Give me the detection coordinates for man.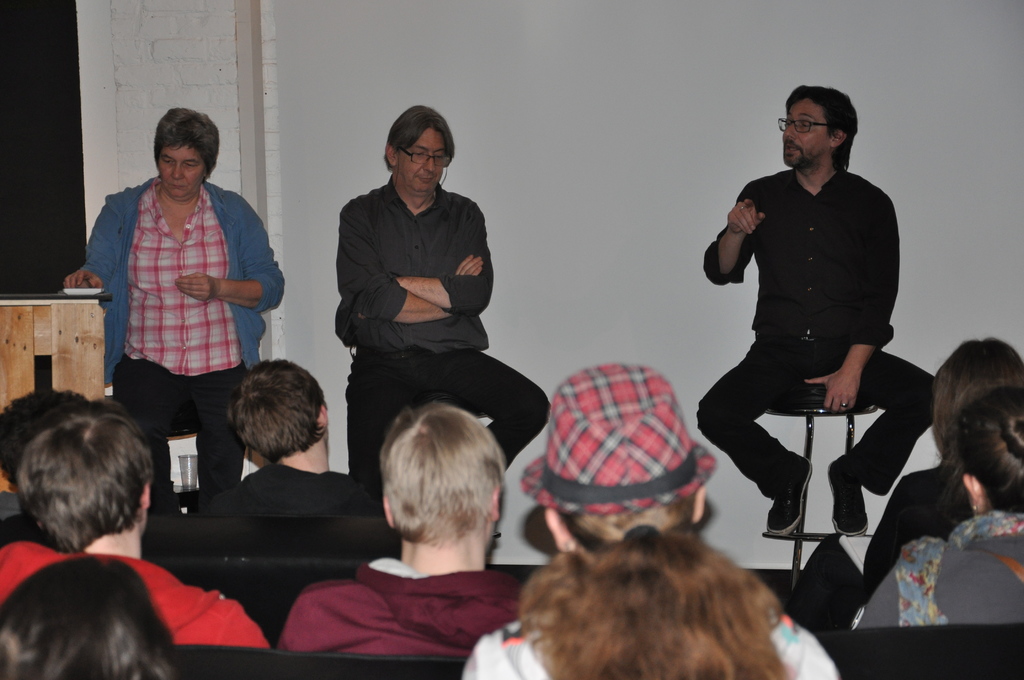
BBox(195, 354, 381, 513).
